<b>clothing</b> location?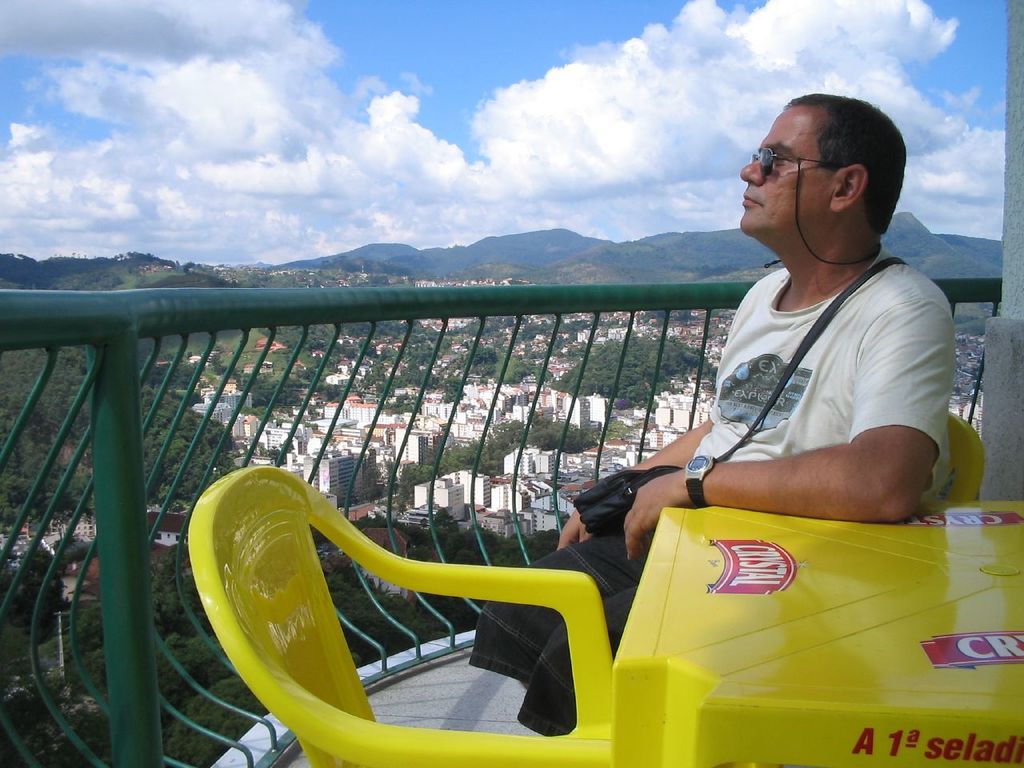
466, 248, 945, 732
